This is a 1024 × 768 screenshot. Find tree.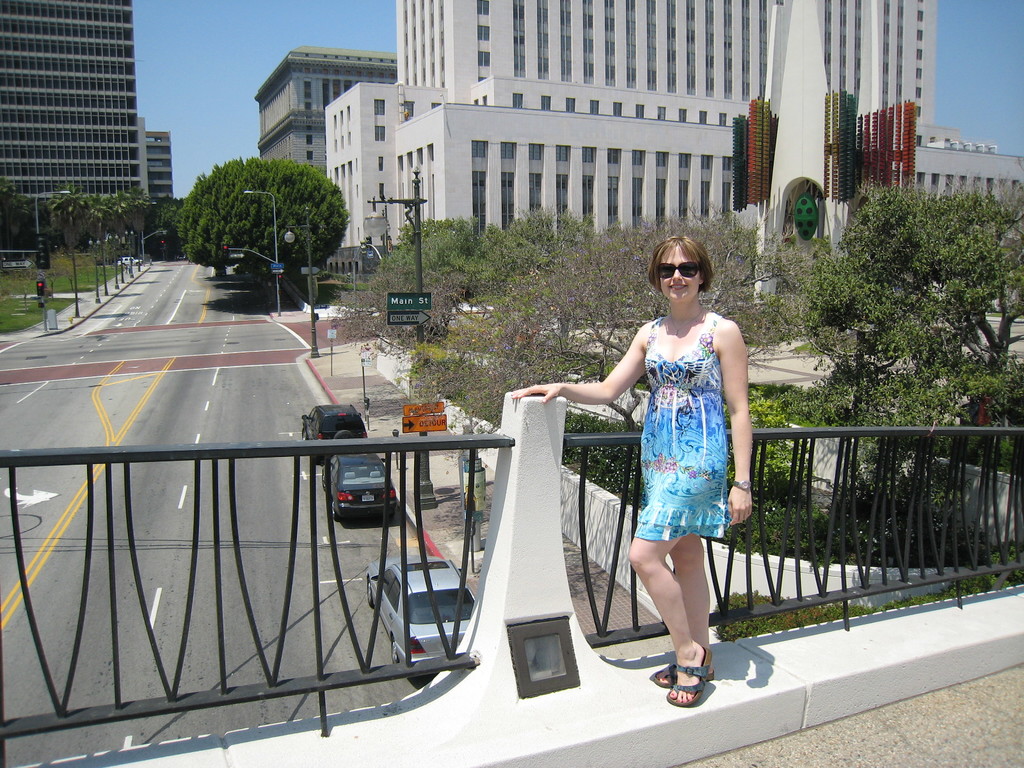
Bounding box: 0:177:34:230.
